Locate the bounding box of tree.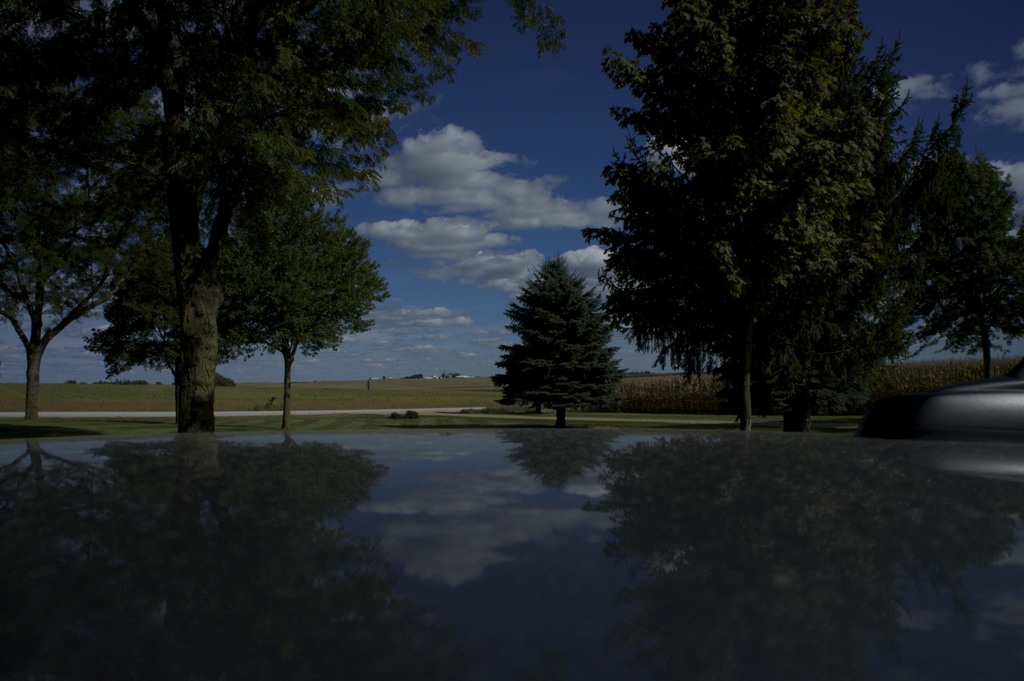
Bounding box: 496/229/638/419.
